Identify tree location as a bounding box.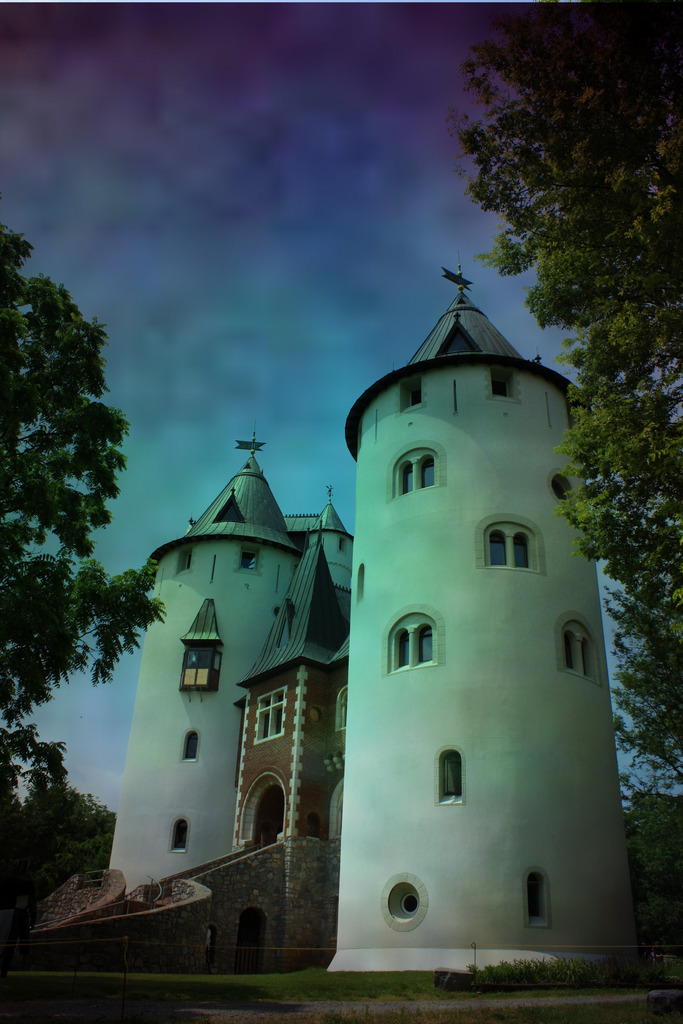
(9,213,146,886).
